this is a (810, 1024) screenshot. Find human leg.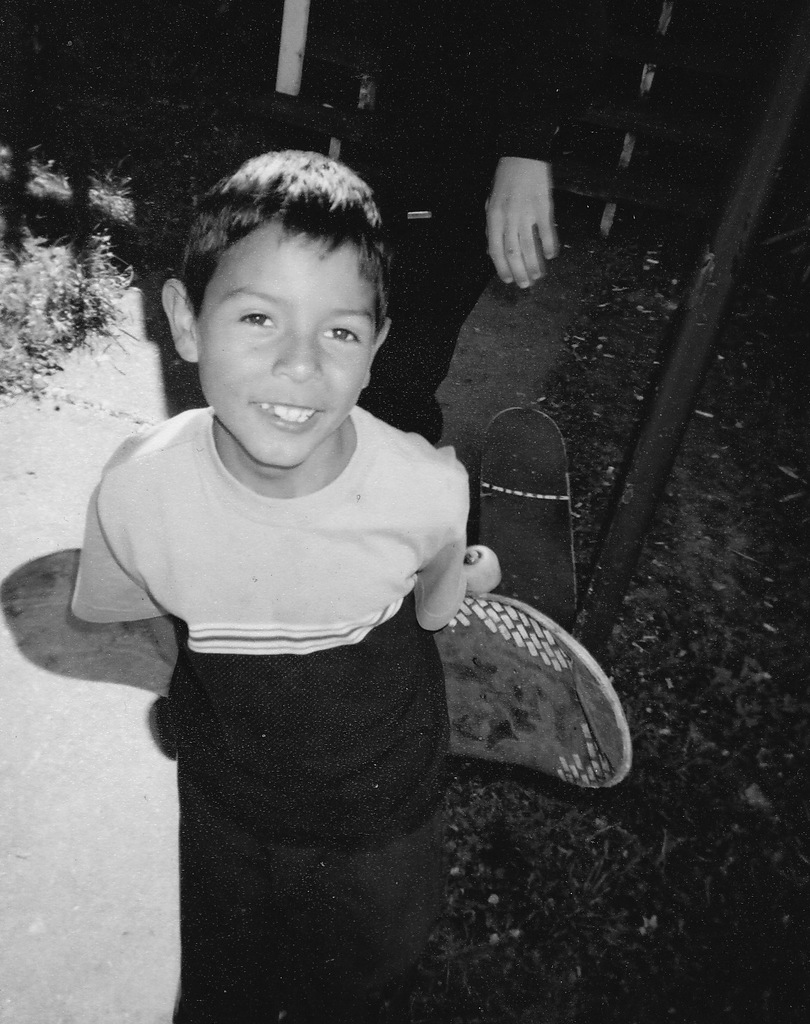
Bounding box: detection(379, 142, 498, 435).
